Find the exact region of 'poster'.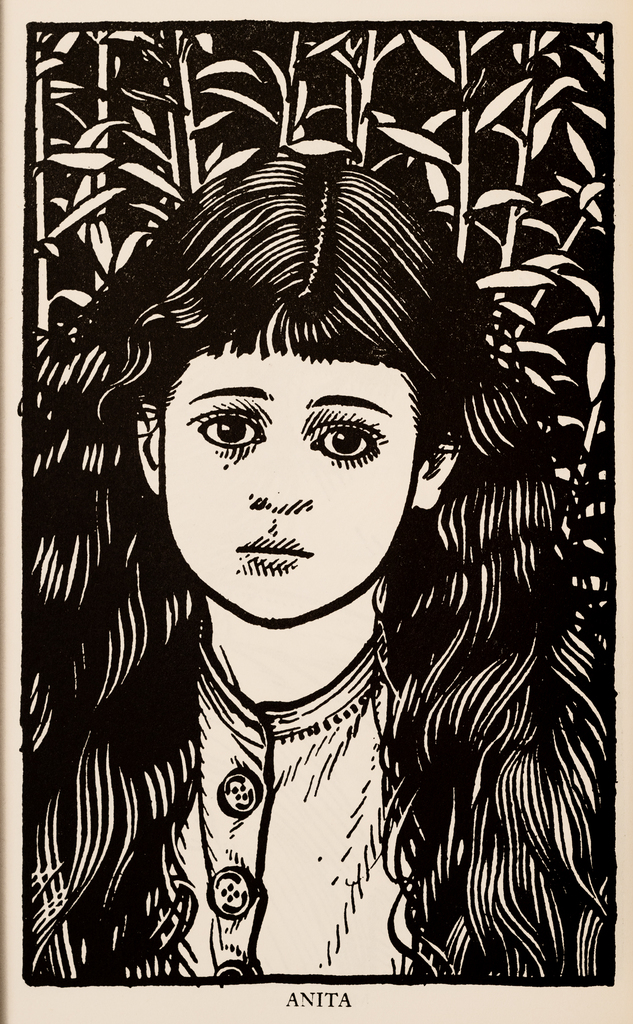
Exact region: [0, 0, 632, 1023].
